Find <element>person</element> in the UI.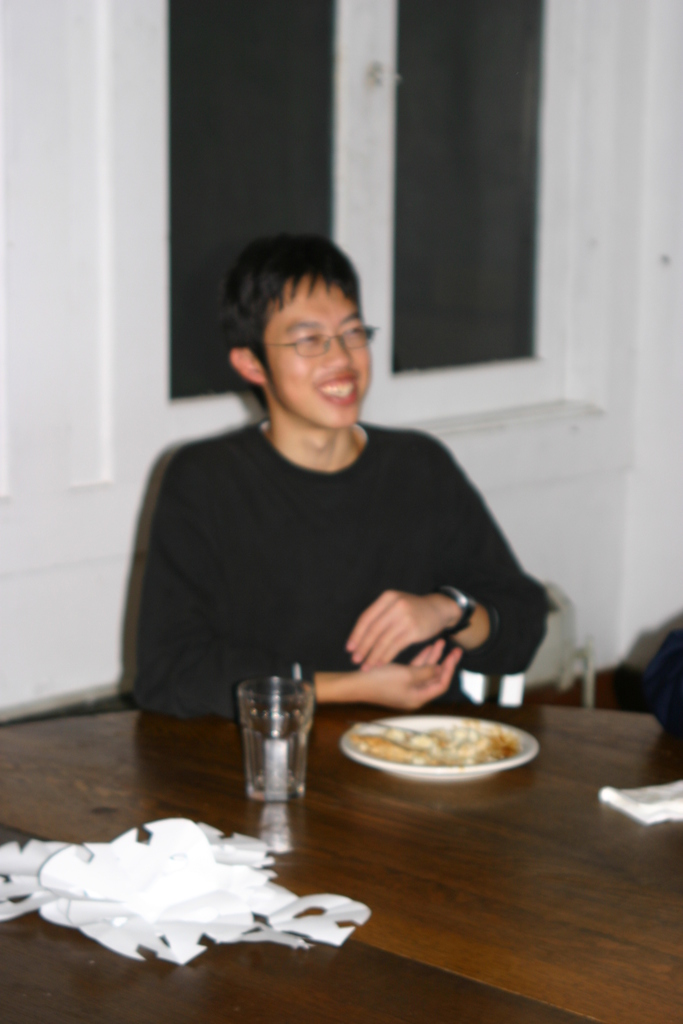
UI element at rect(117, 232, 566, 728).
